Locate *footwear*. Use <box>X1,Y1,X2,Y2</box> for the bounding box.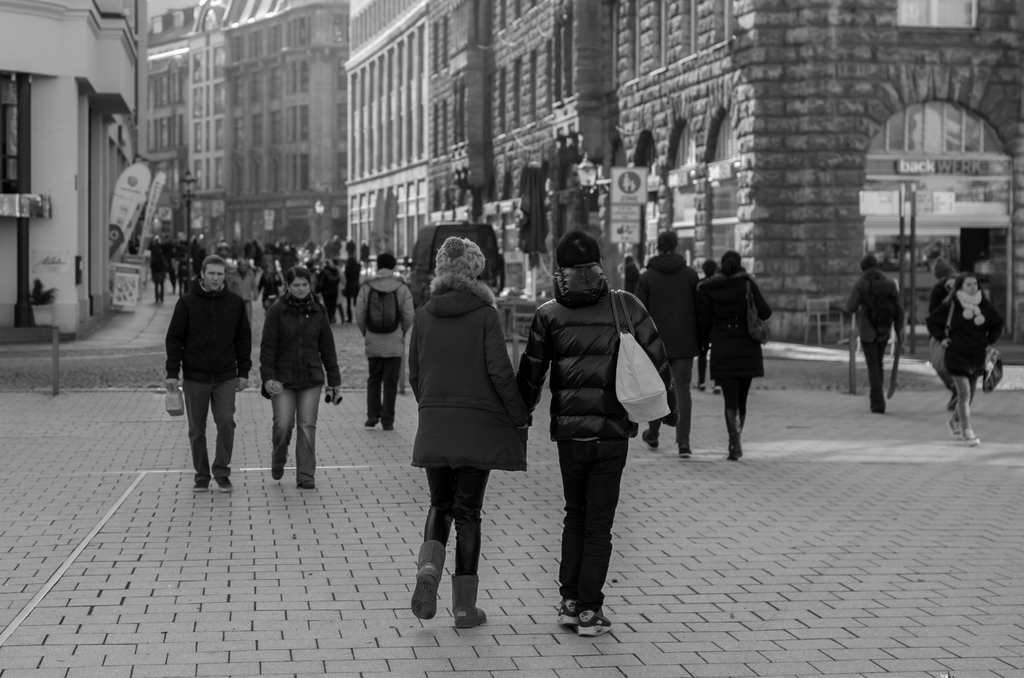
<box>950,407,965,440</box>.
